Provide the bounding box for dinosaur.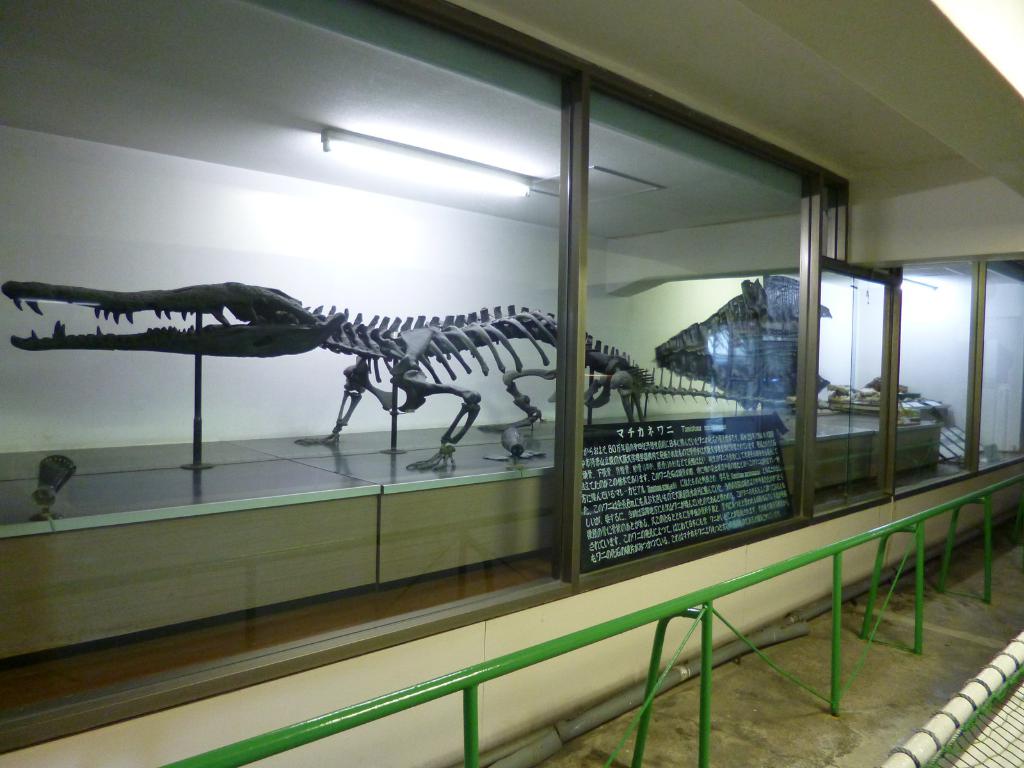
Rect(0, 278, 840, 477).
